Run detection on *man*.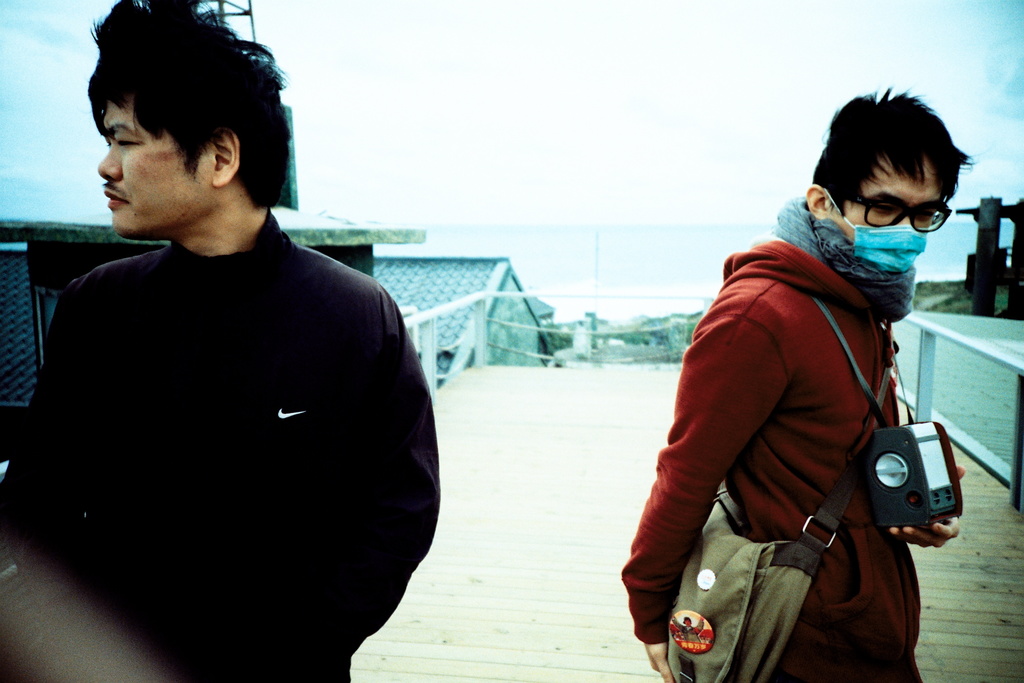
Result: 619,81,982,682.
